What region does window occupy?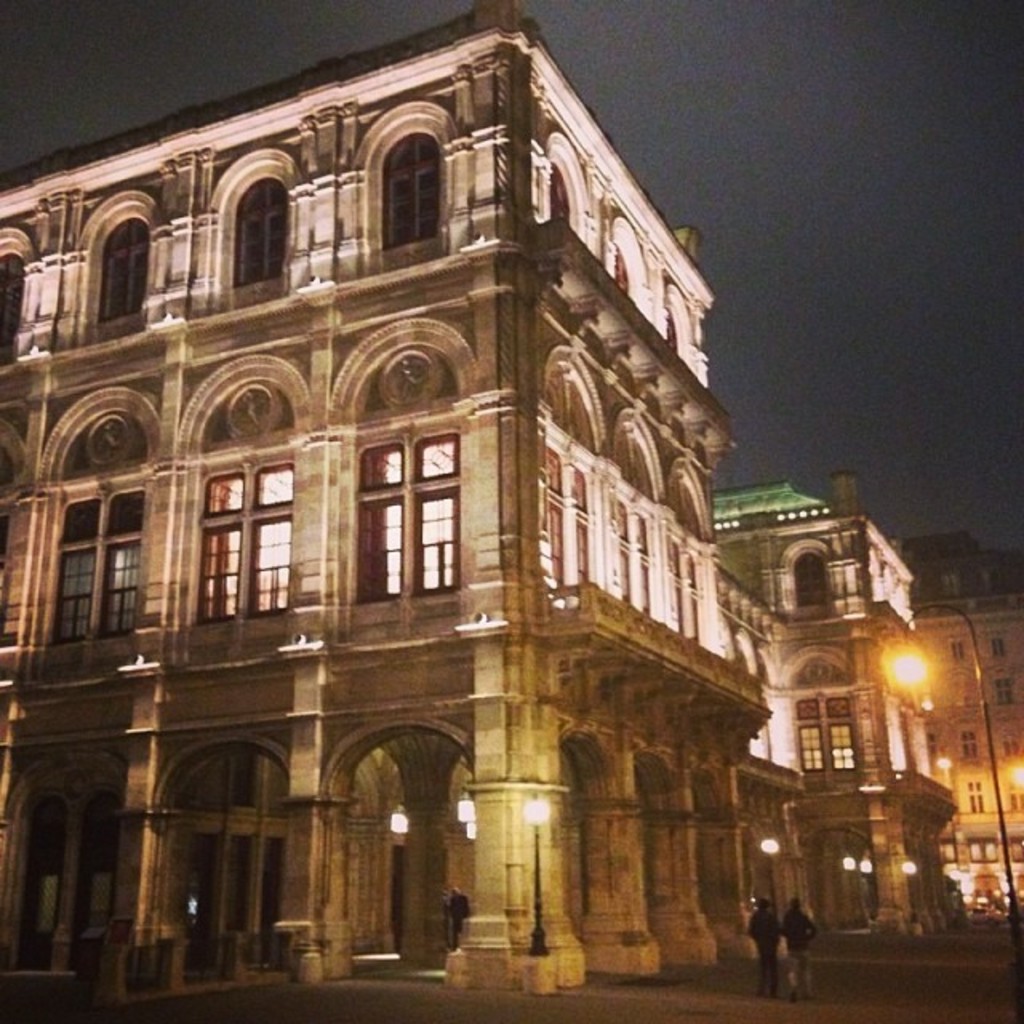
region(355, 464, 461, 602).
